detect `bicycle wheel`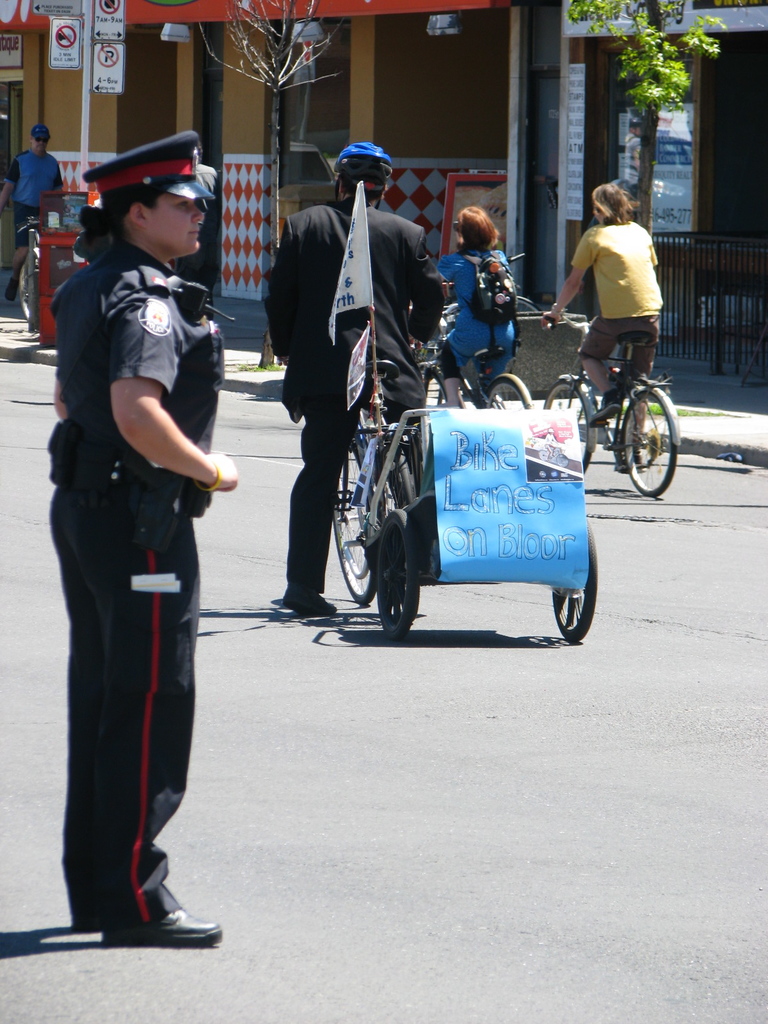
<box>609,385,678,488</box>
